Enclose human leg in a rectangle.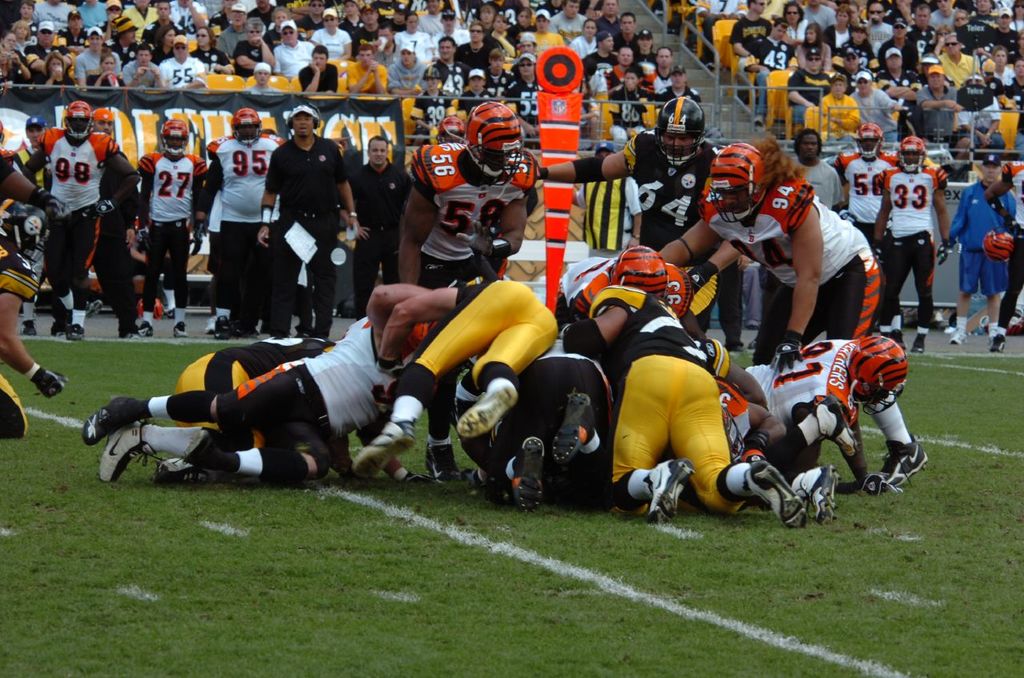
141, 218, 165, 323.
